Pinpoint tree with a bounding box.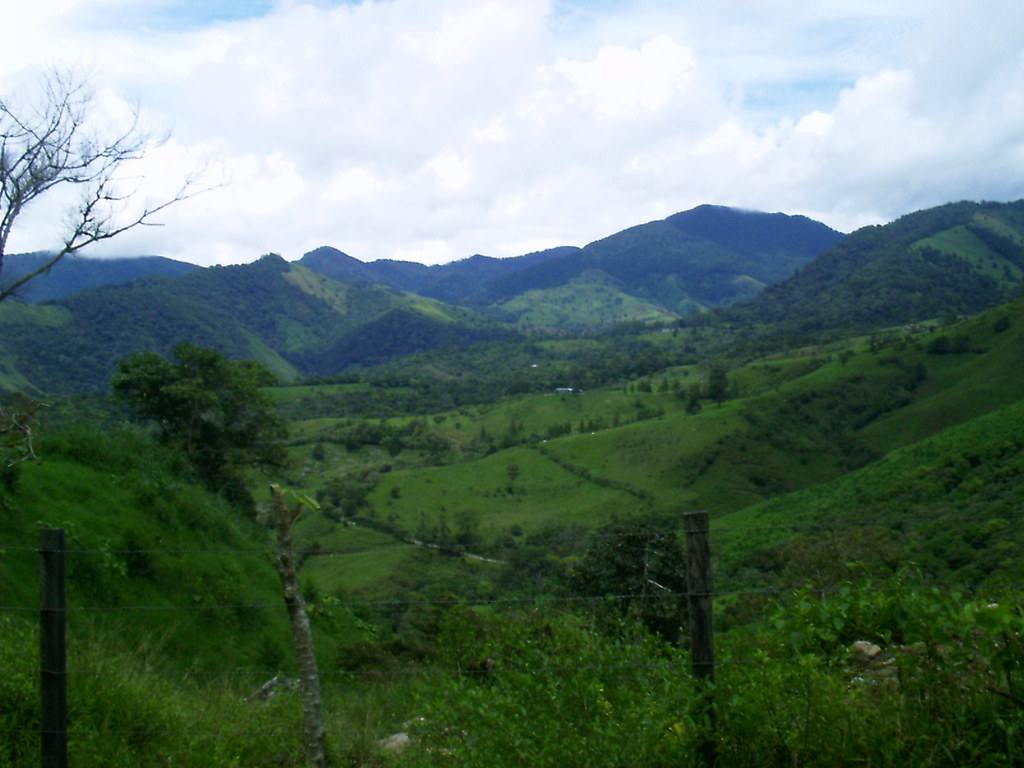
detection(328, 511, 703, 673).
